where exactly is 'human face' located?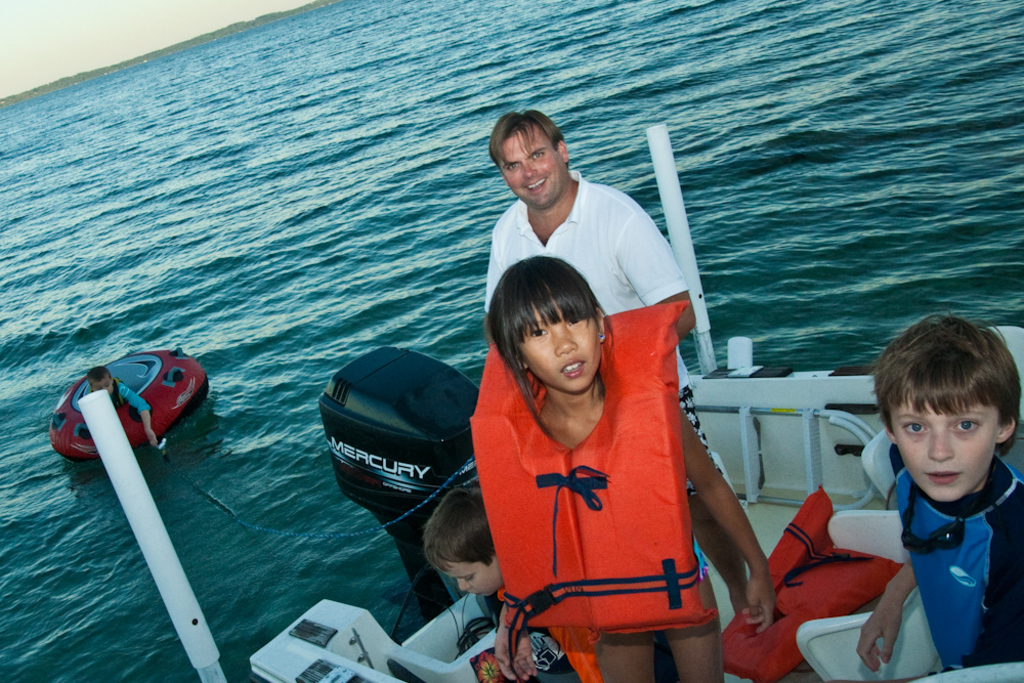
Its bounding box is locate(521, 309, 594, 390).
